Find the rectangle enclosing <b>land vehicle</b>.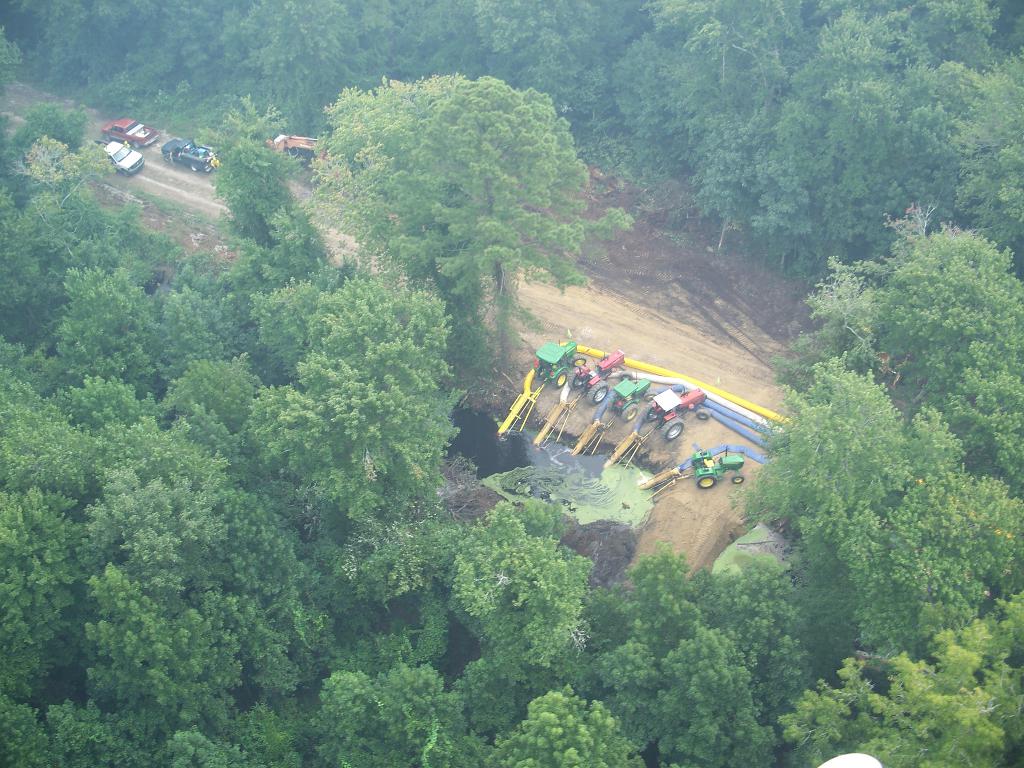
[x1=531, y1=348, x2=627, y2=455].
